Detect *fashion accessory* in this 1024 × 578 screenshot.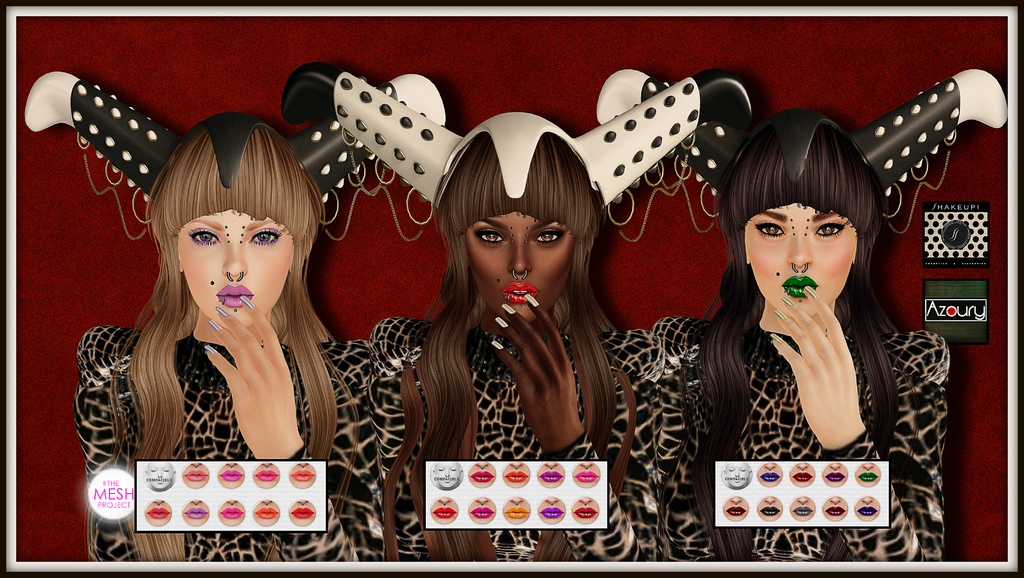
Detection: l=596, t=70, r=1007, b=238.
